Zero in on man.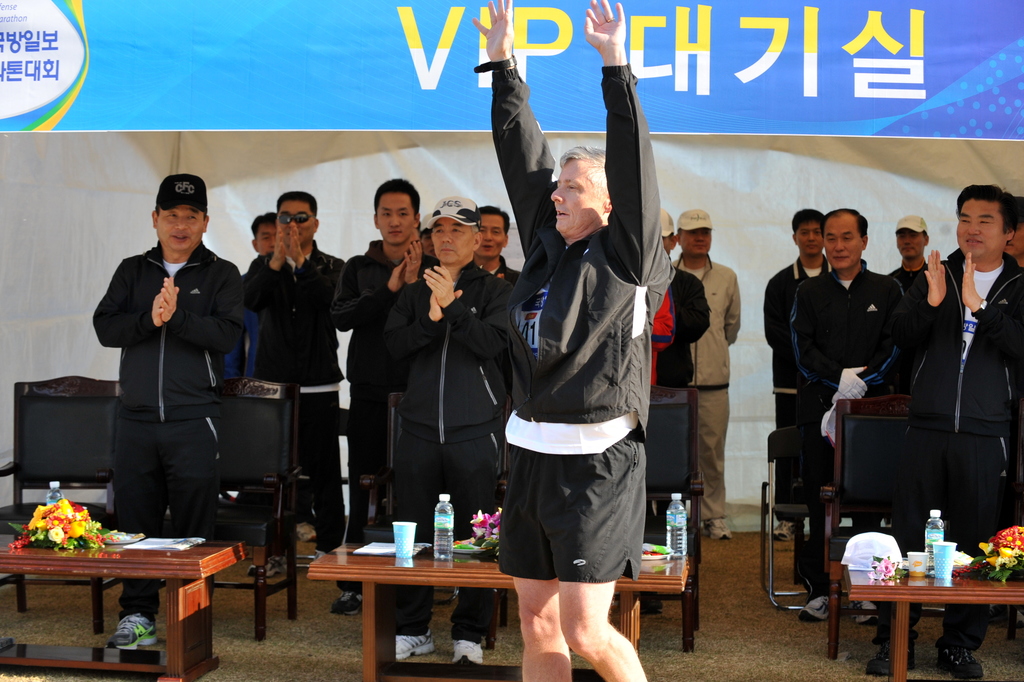
Zeroed in: (x1=677, y1=209, x2=740, y2=542).
